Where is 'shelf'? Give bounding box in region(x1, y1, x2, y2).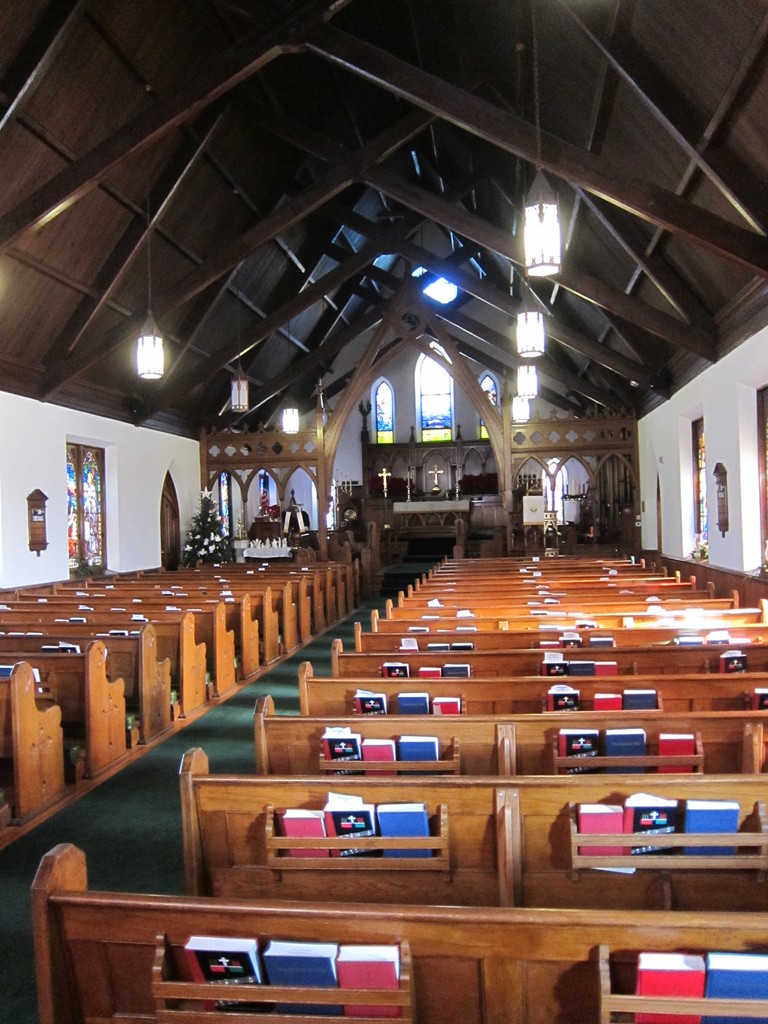
region(312, 736, 463, 788).
